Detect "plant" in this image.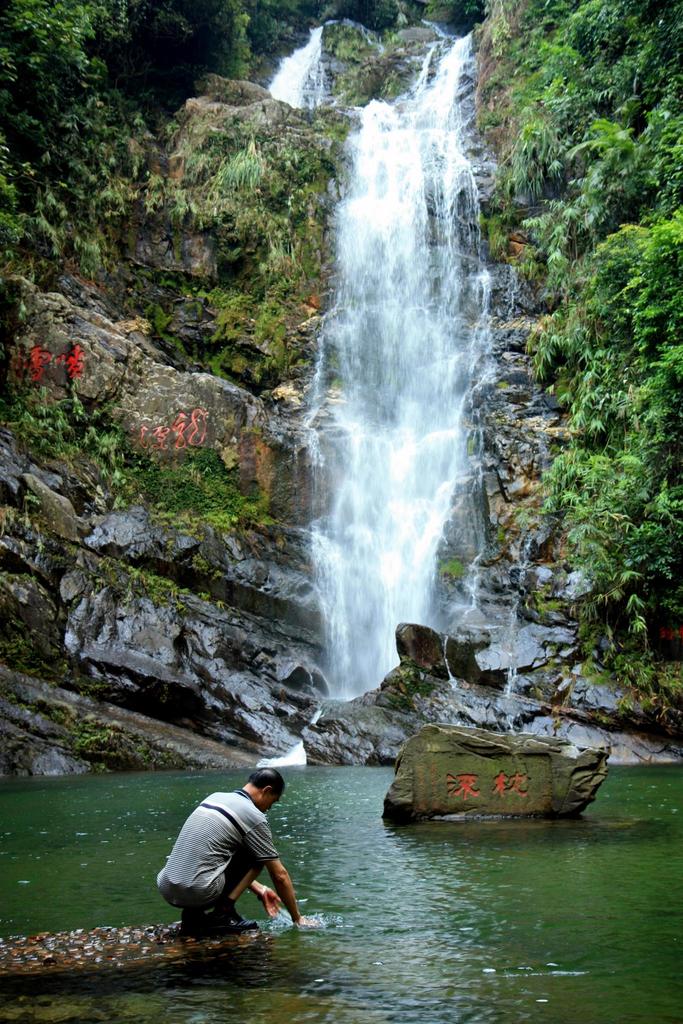
Detection: x1=0, y1=367, x2=129, y2=522.
